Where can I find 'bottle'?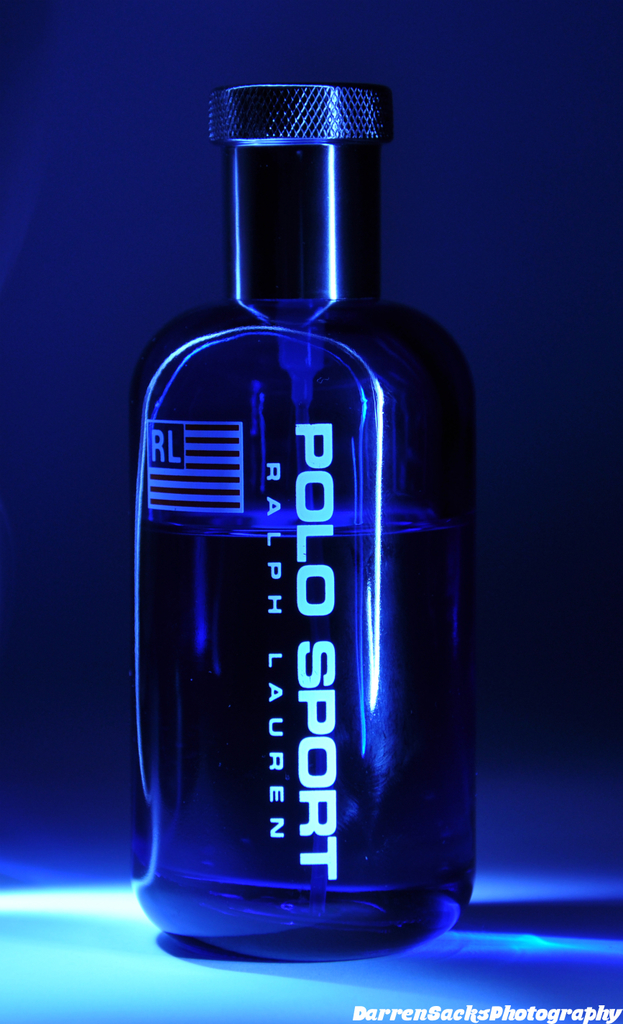
You can find it at bbox(133, 84, 468, 968).
